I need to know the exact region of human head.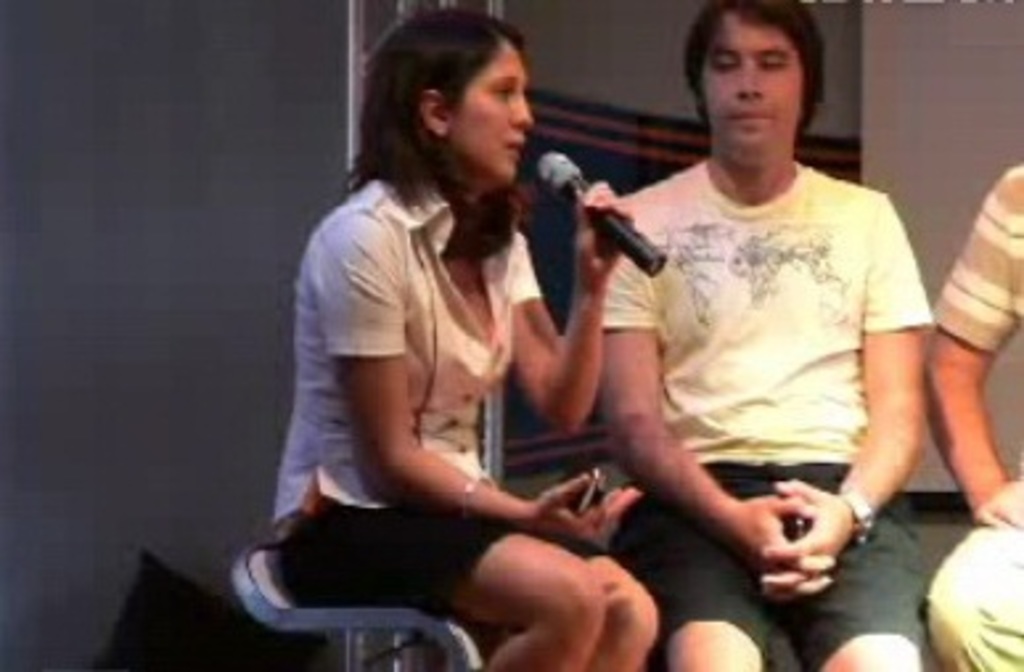
Region: (677, 11, 831, 148).
